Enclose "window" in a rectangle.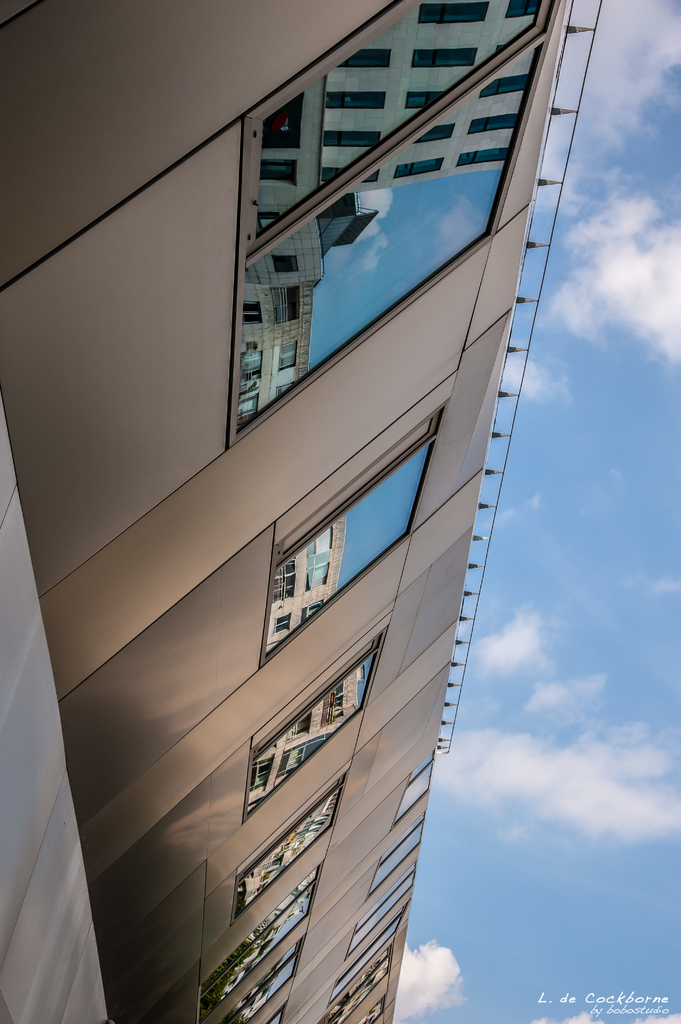
{"x1": 413, "y1": 47, "x2": 481, "y2": 70}.
